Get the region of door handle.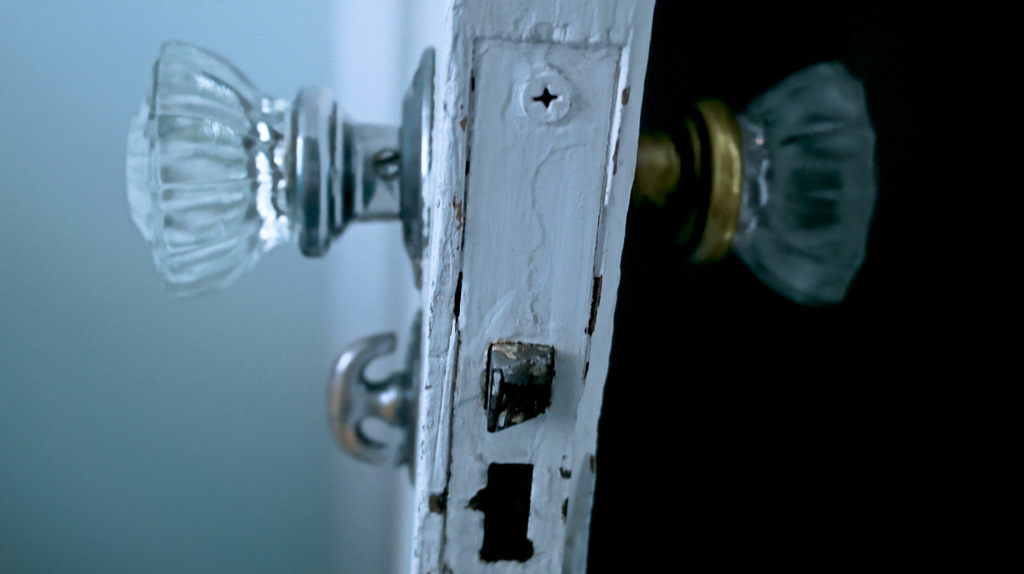
l=125, t=38, r=434, b=300.
